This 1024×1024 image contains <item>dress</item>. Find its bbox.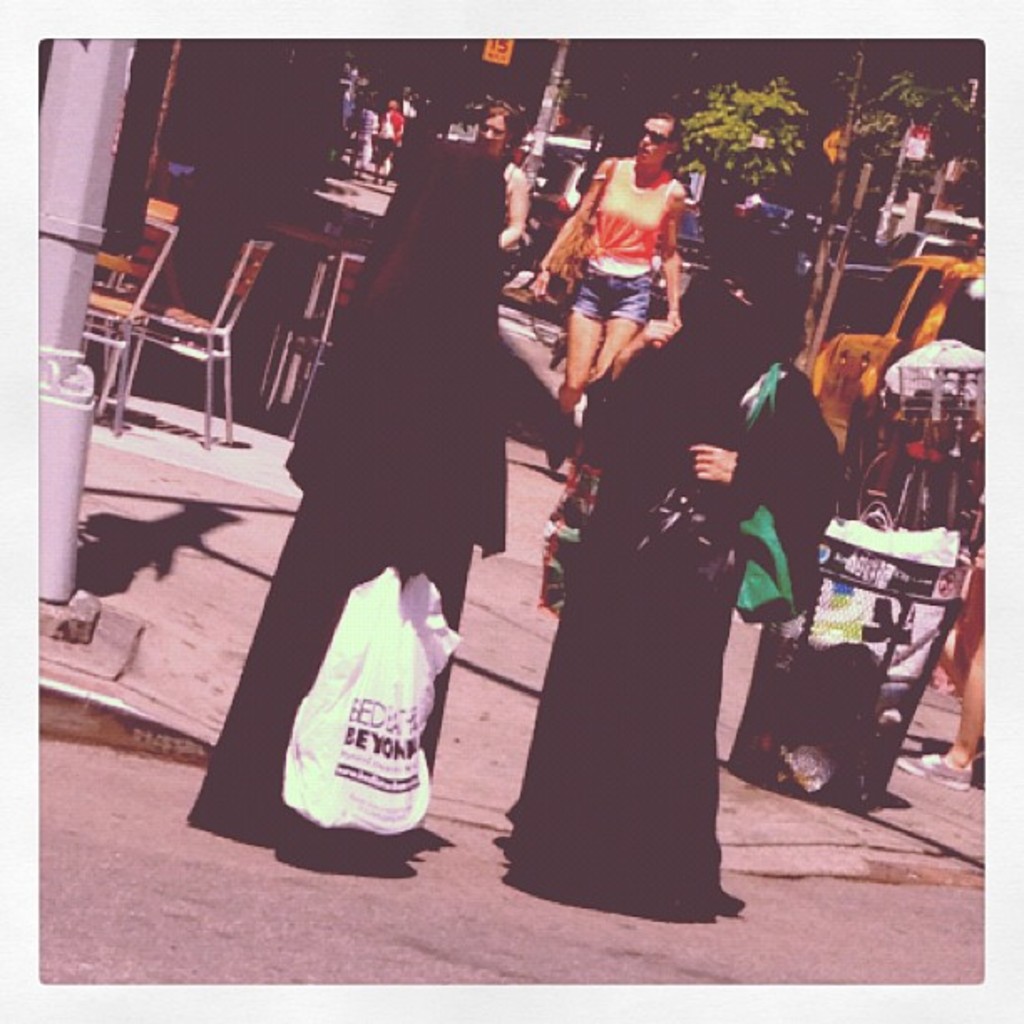
bbox=[189, 248, 581, 855].
